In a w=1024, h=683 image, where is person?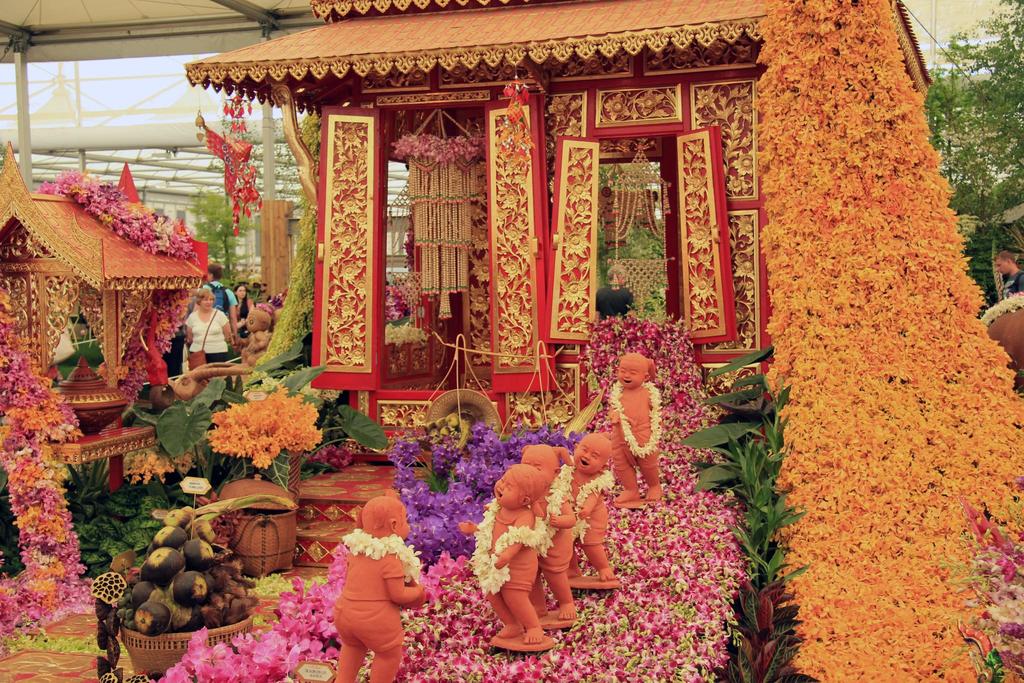
(left=594, top=261, right=636, bottom=323).
